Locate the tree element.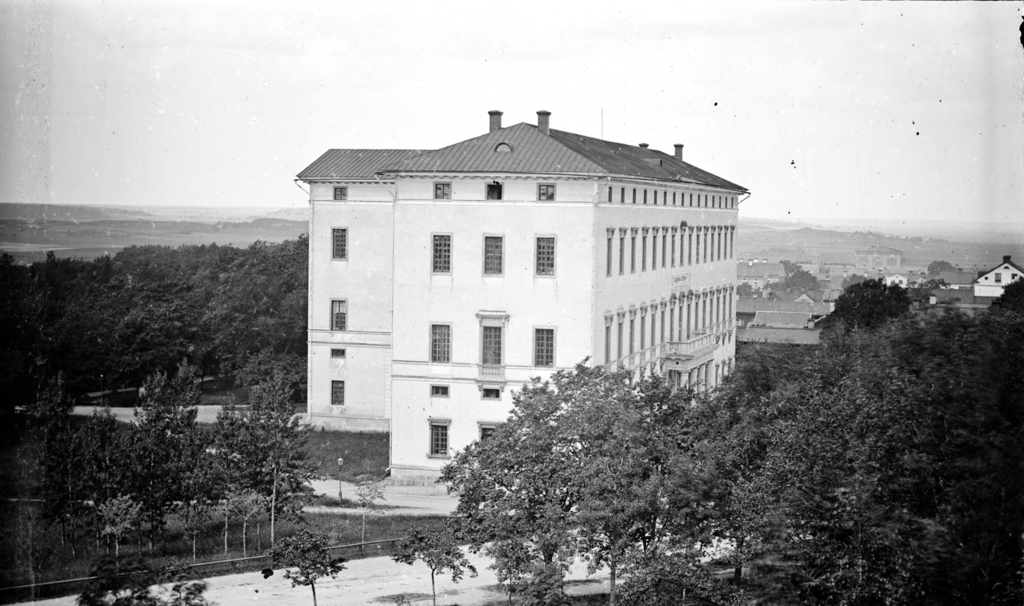
Element bbox: pyautogui.locateOnScreen(0, 392, 76, 500).
